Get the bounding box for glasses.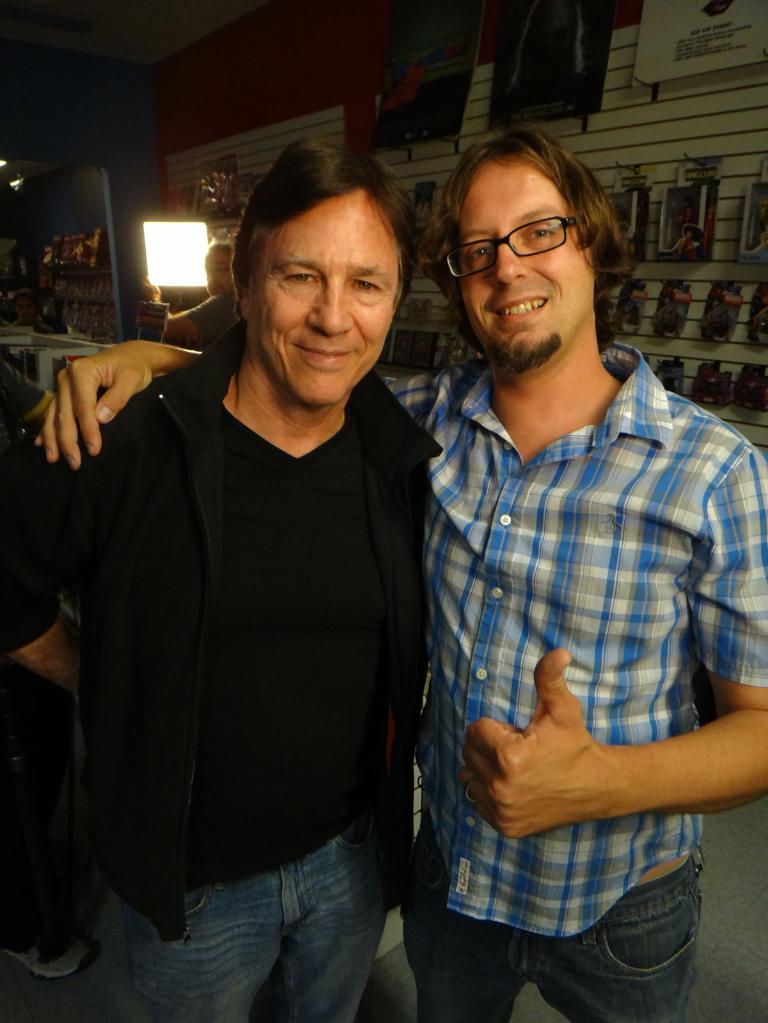
locate(446, 207, 595, 285).
